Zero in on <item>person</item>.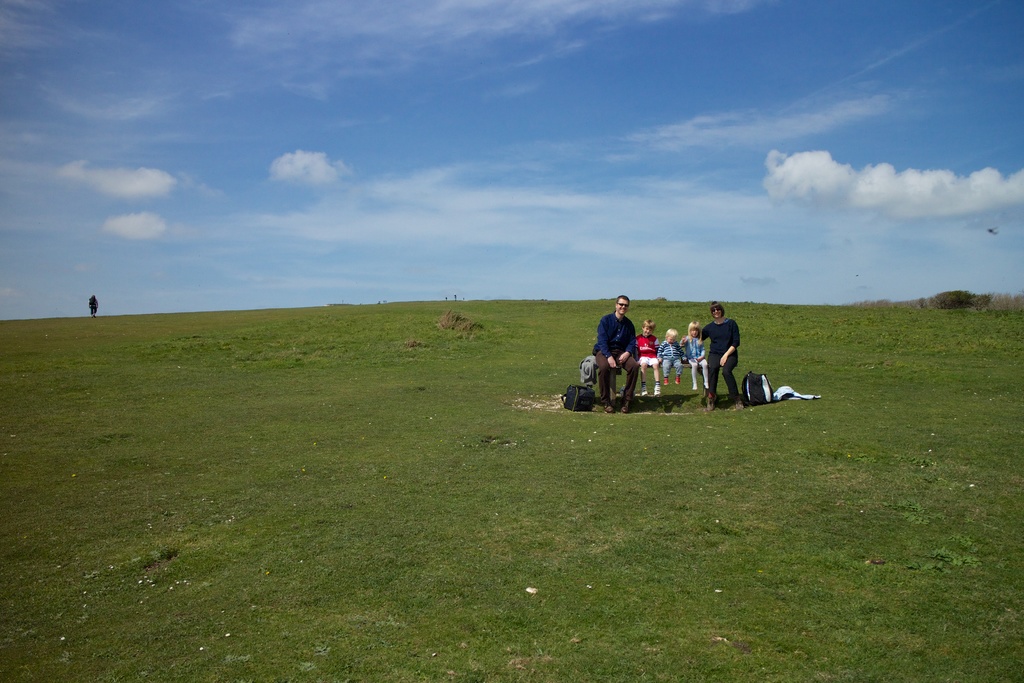
Zeroed in: <box>636,318,660,396</box>.
